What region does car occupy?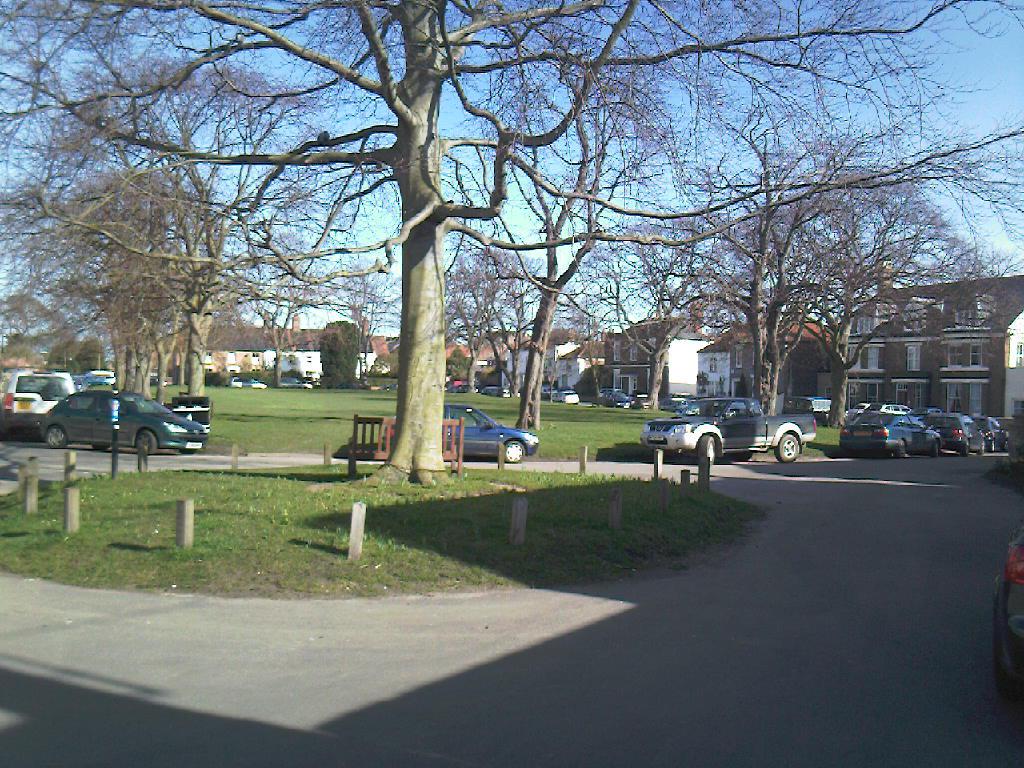
[603, 385, 638, 415].
